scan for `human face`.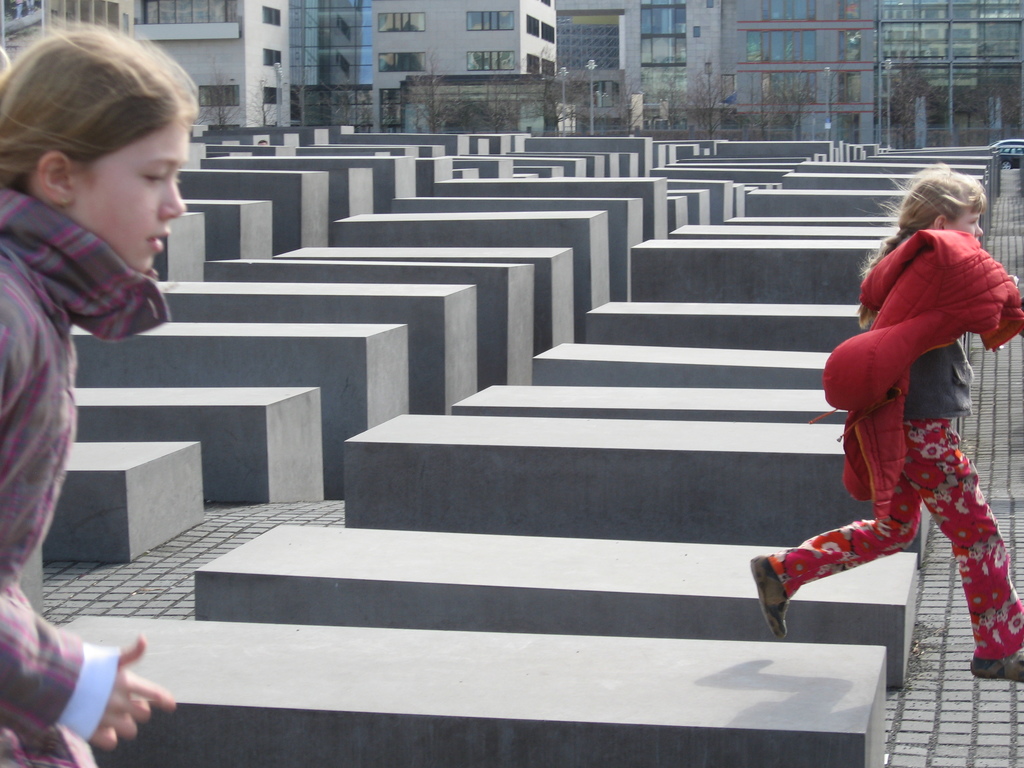
Scan result: region(947, 206, 980, 242).
